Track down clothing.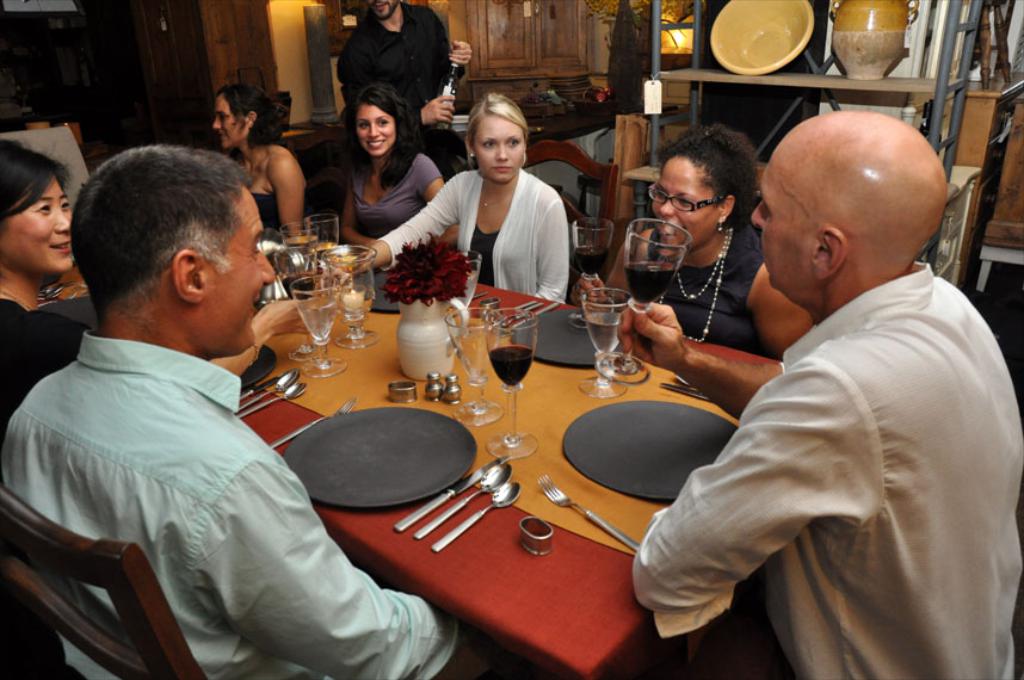
Tracked to left=329, top=161, right=446, bottom=272.
